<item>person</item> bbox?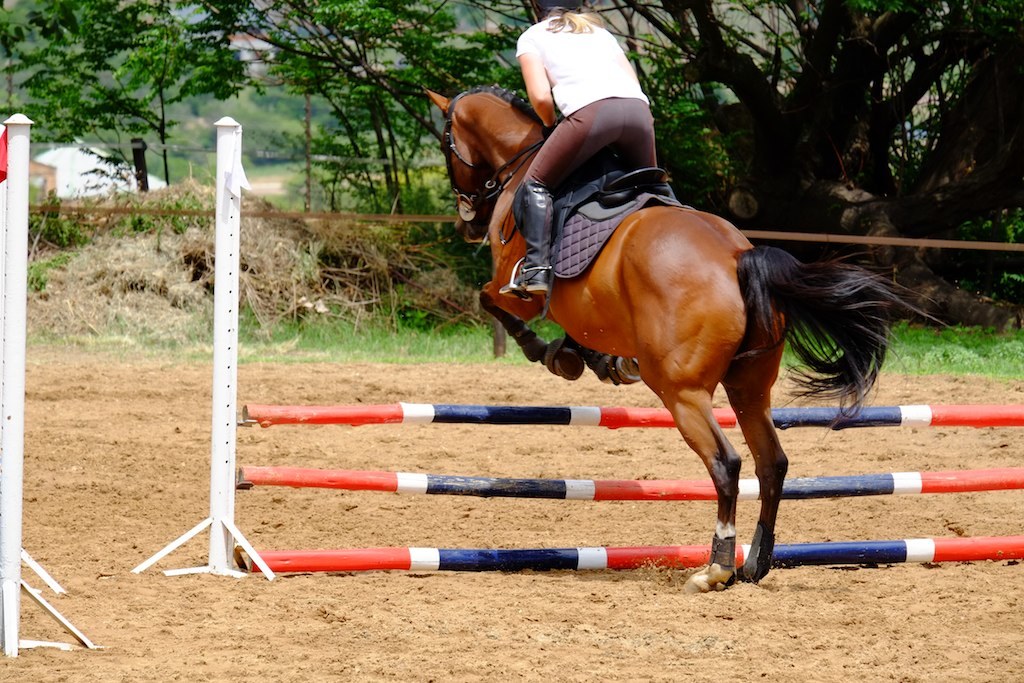
BBox(497, 0, 666, 304)
